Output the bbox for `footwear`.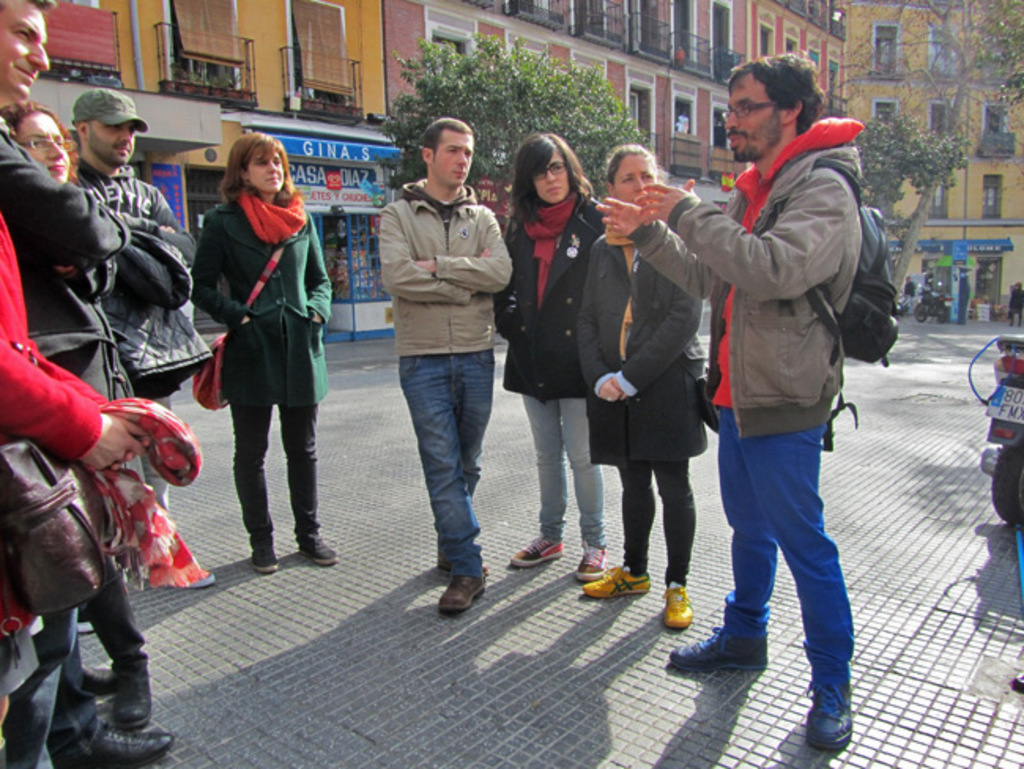
region(799, 665, 865, 752).
